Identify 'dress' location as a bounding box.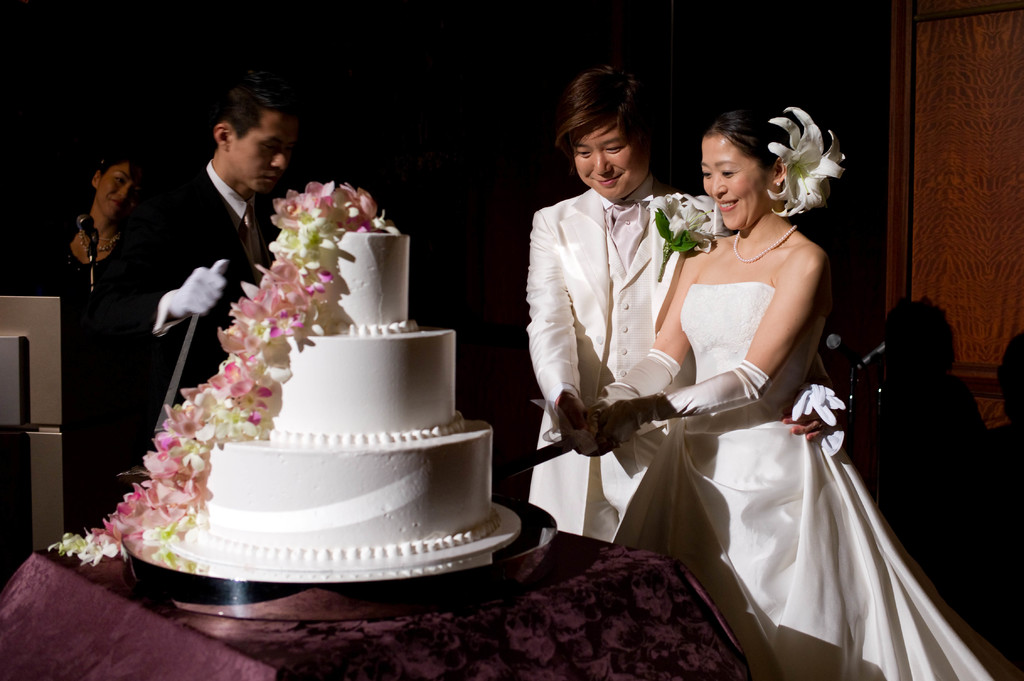
(left=610, top=282, right=1020, bottom=680).
